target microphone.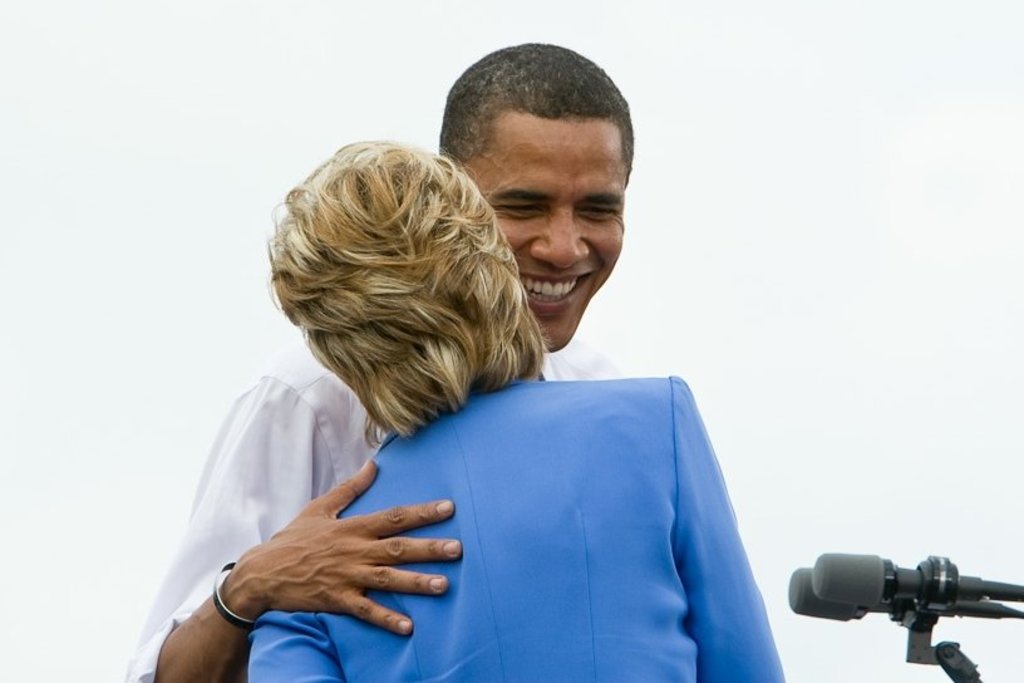
Target region: (x1=782, y1=564, x2=1023, y2=625).
